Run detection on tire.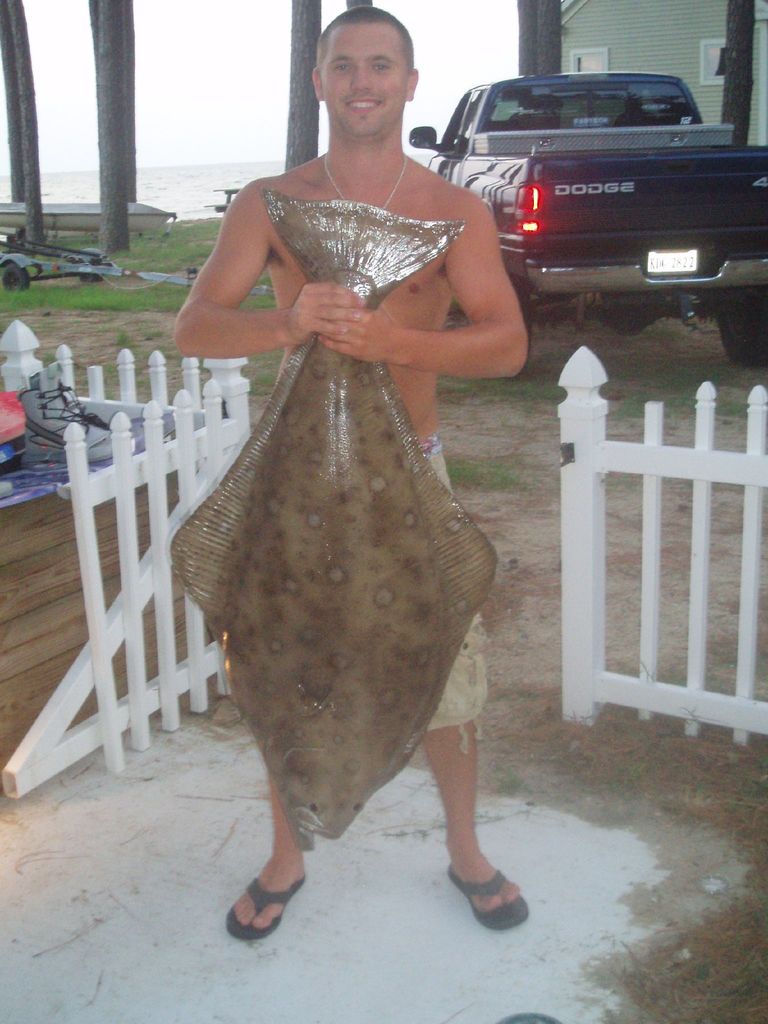
Result: (x1=0, y1=260, x2=29, y2=292).
